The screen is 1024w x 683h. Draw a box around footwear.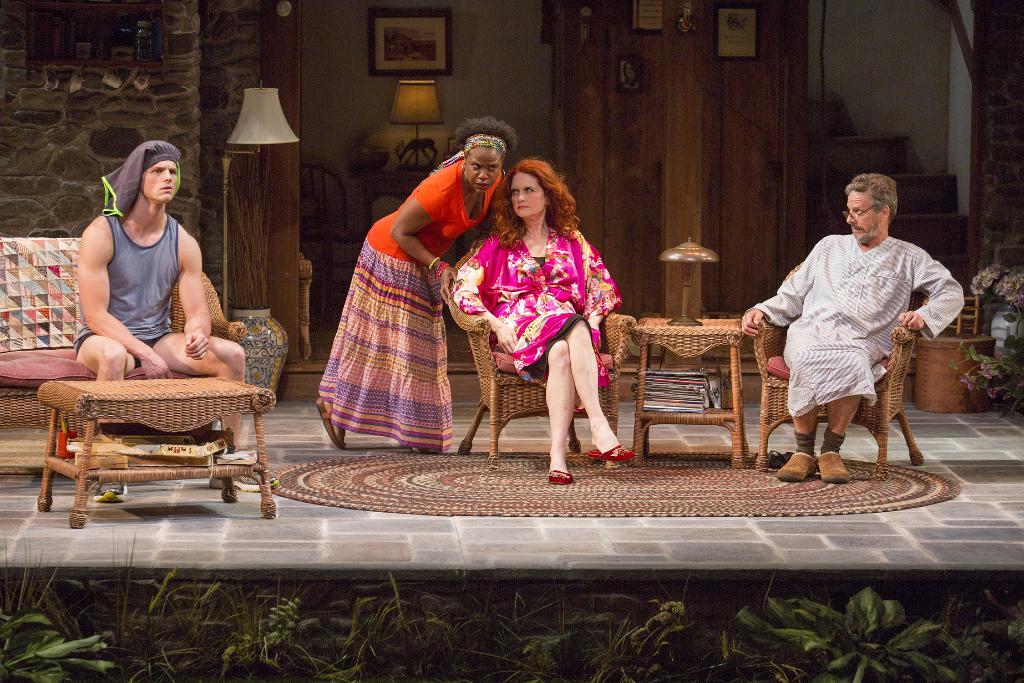
Rect(773, 448, 818, 483).
